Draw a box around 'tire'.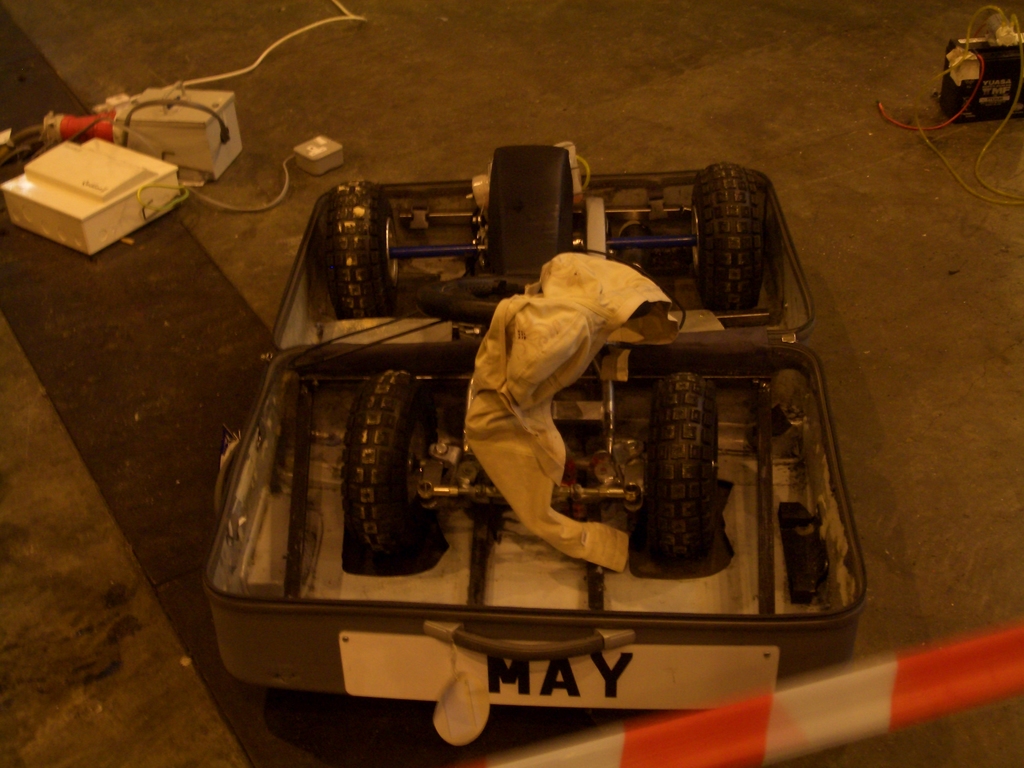
pyautogui.locateOnScreen(687, 160, 765, 315).
